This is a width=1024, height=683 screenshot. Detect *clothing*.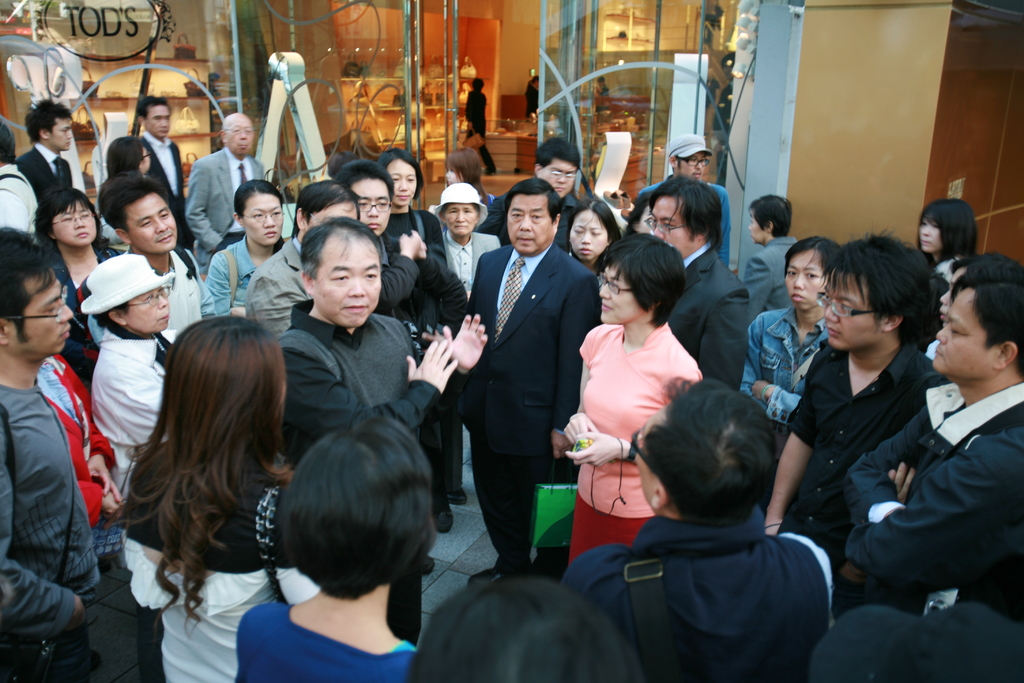
[113, 390, 444, 682].
